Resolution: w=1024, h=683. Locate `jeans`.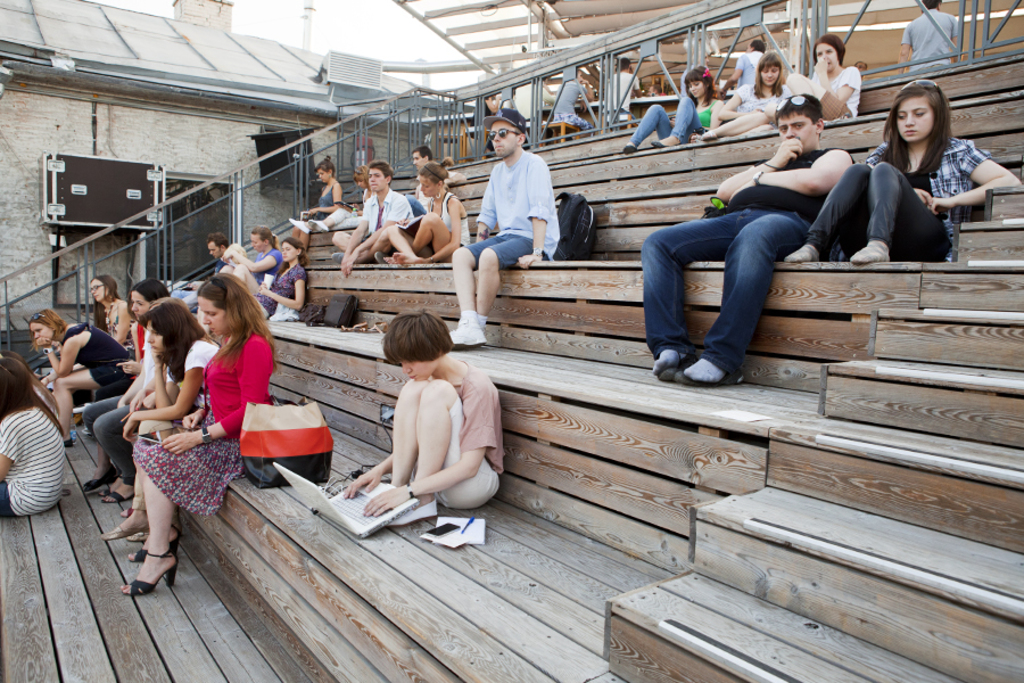
{"x1": 807, "y1": 159, "x2": 964, "y2": 266}.
